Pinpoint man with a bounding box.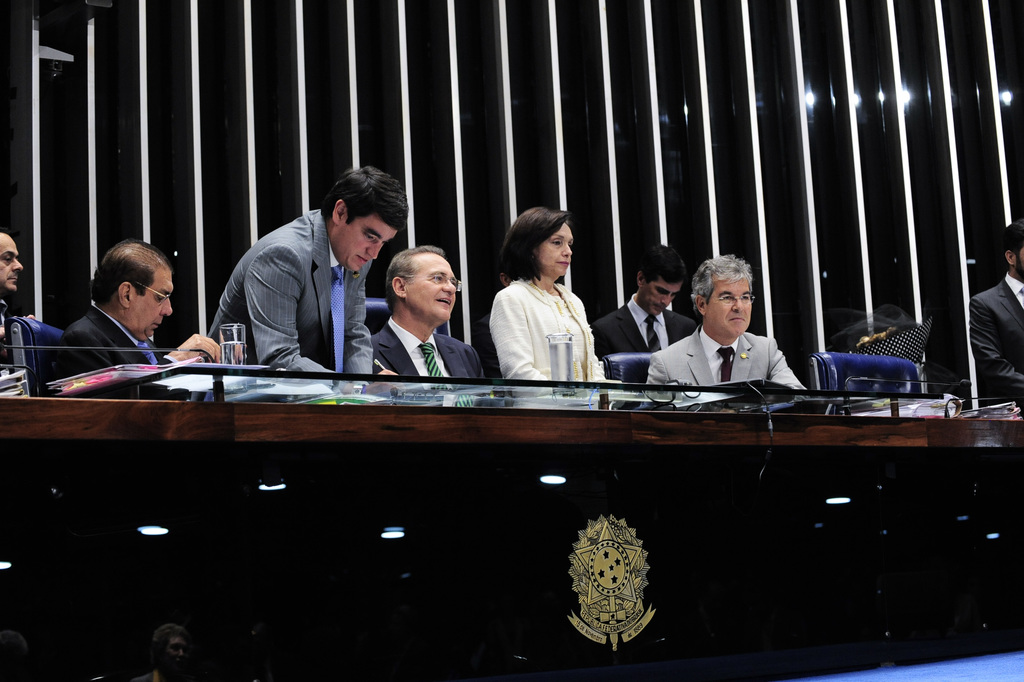
371/247/487/378.
